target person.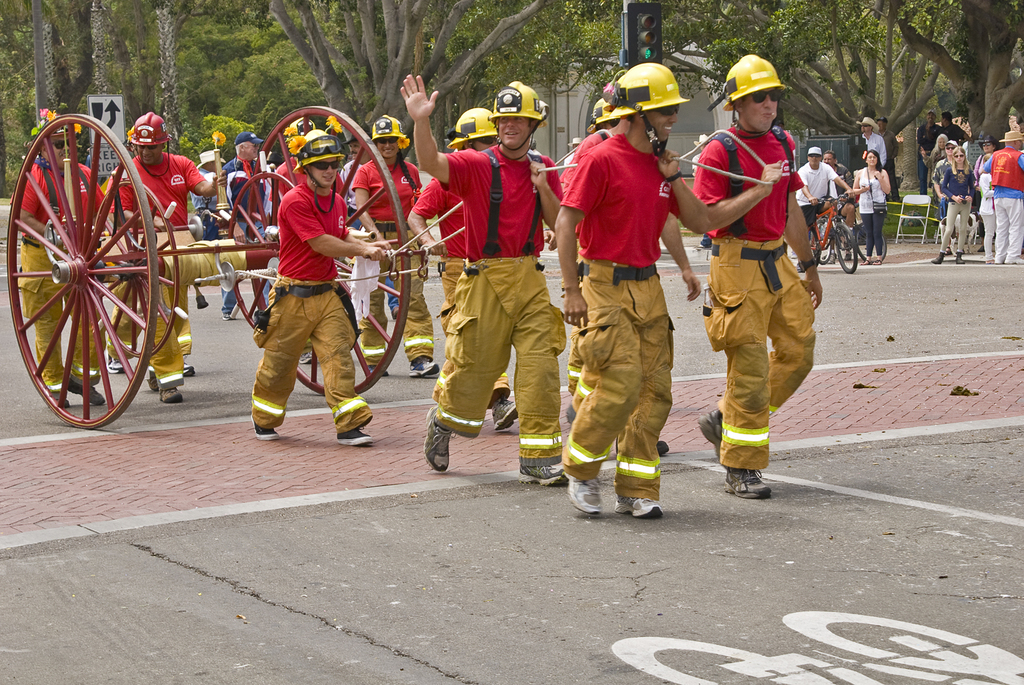
Target region: 15:106:111:406.
